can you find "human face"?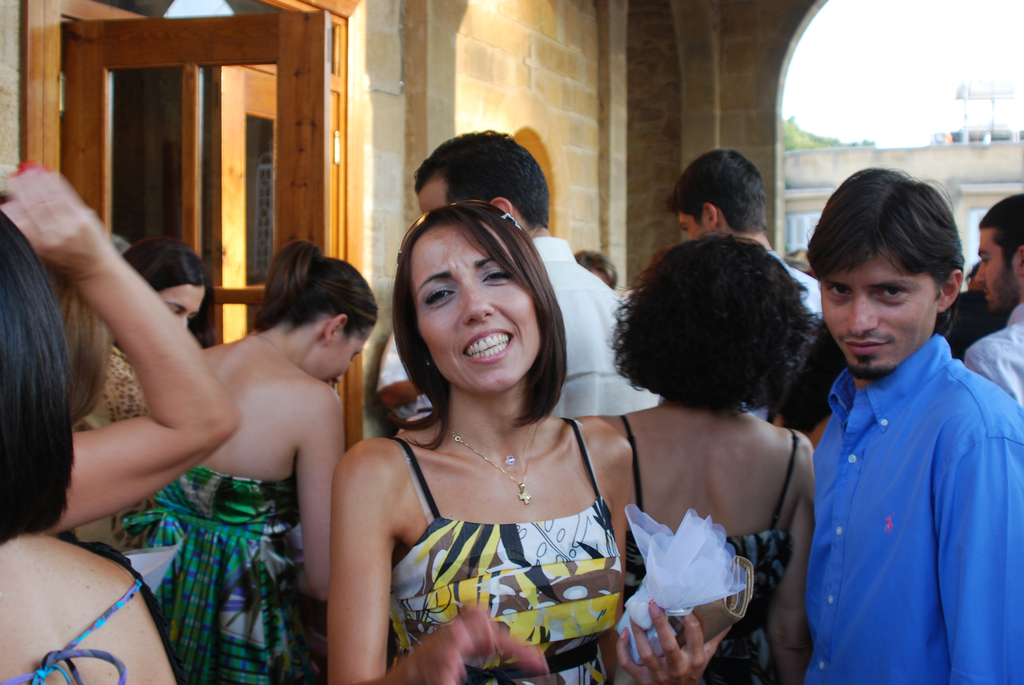
Yes, bounding box: left=972, top=222, right=1018, bottom=315.
